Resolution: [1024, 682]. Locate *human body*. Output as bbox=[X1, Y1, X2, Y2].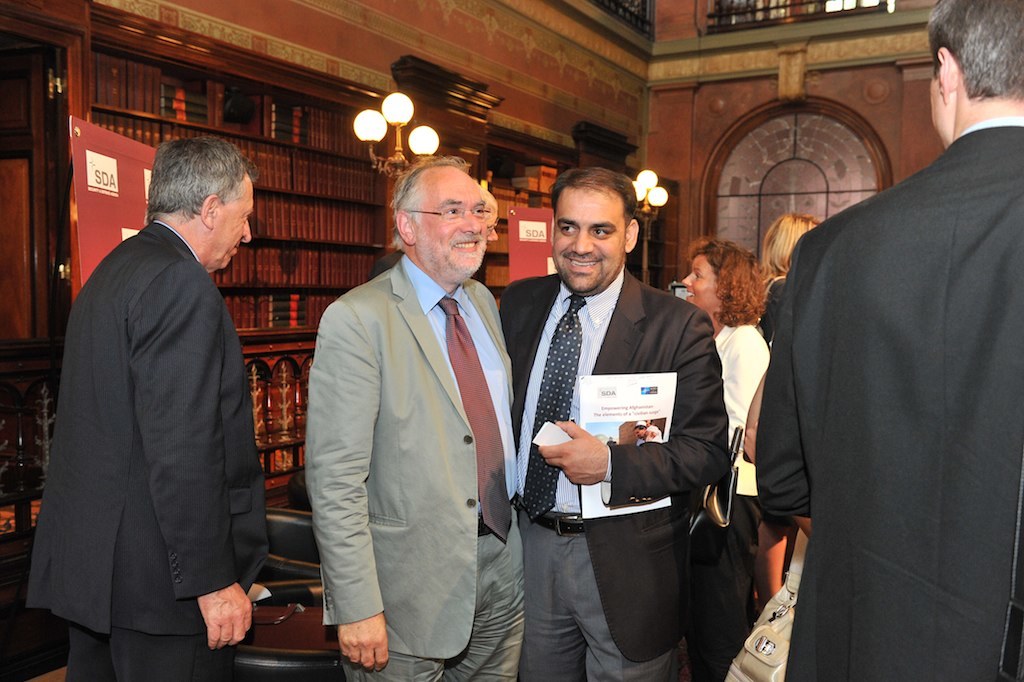
bbox=[751, 120, 1023, 681].
